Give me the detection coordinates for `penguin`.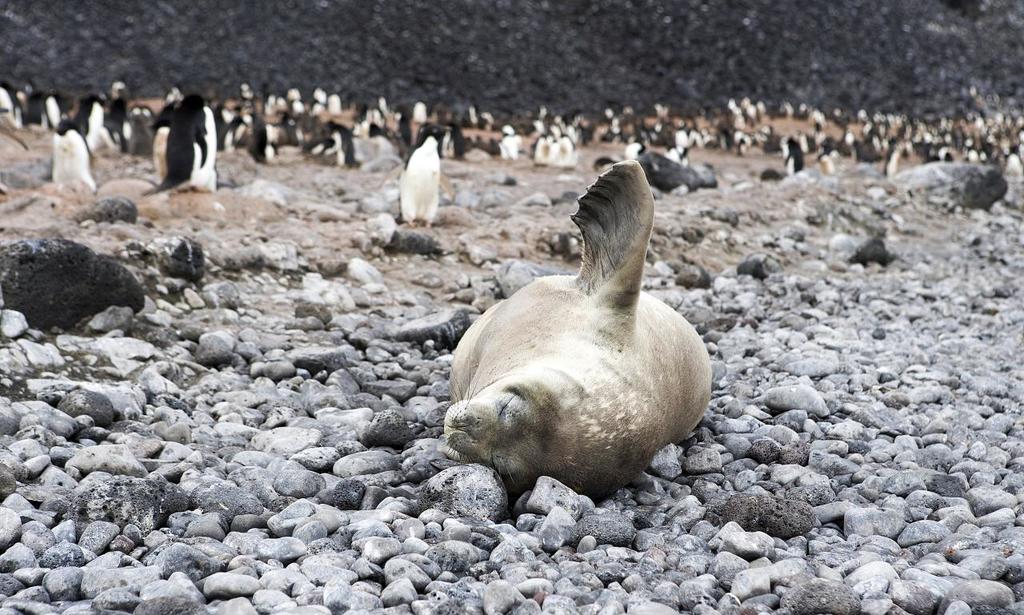
144:94:216:197.
